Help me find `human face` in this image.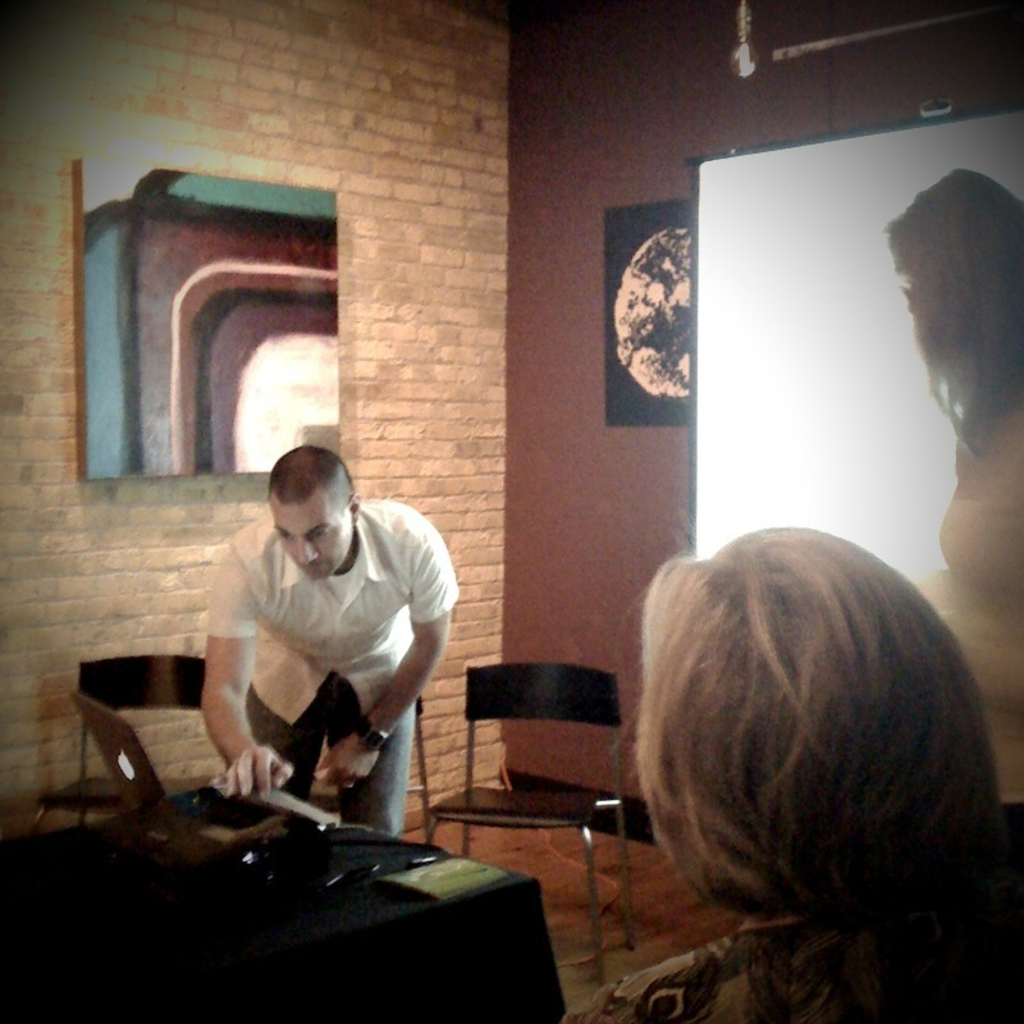
Found it: 271 500 357 581.
